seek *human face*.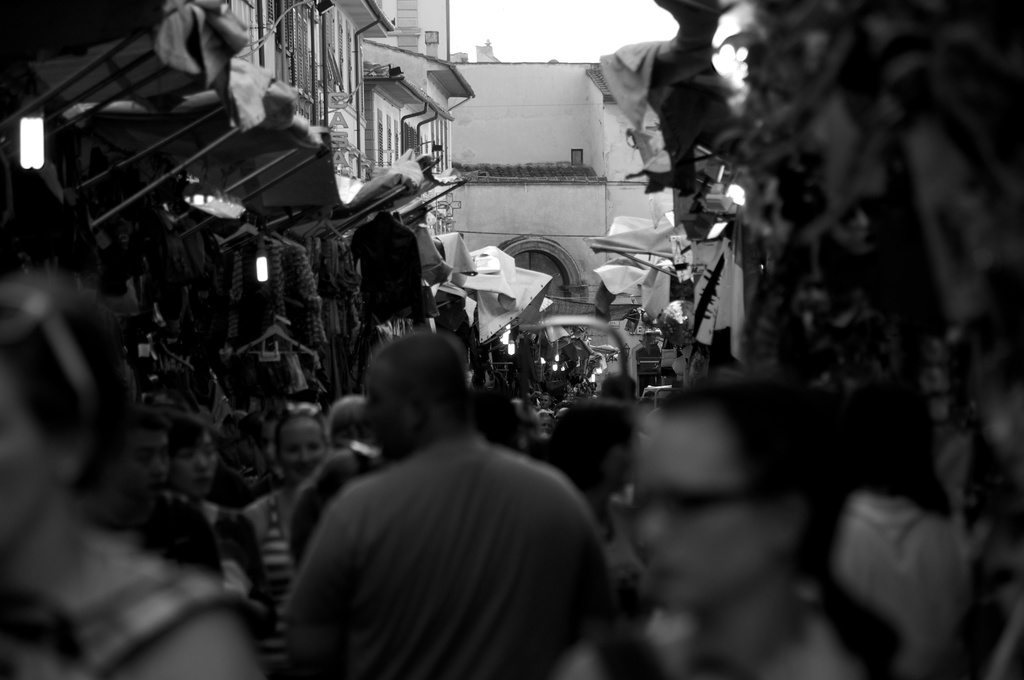
Rect(634, 421, 761, 613).
